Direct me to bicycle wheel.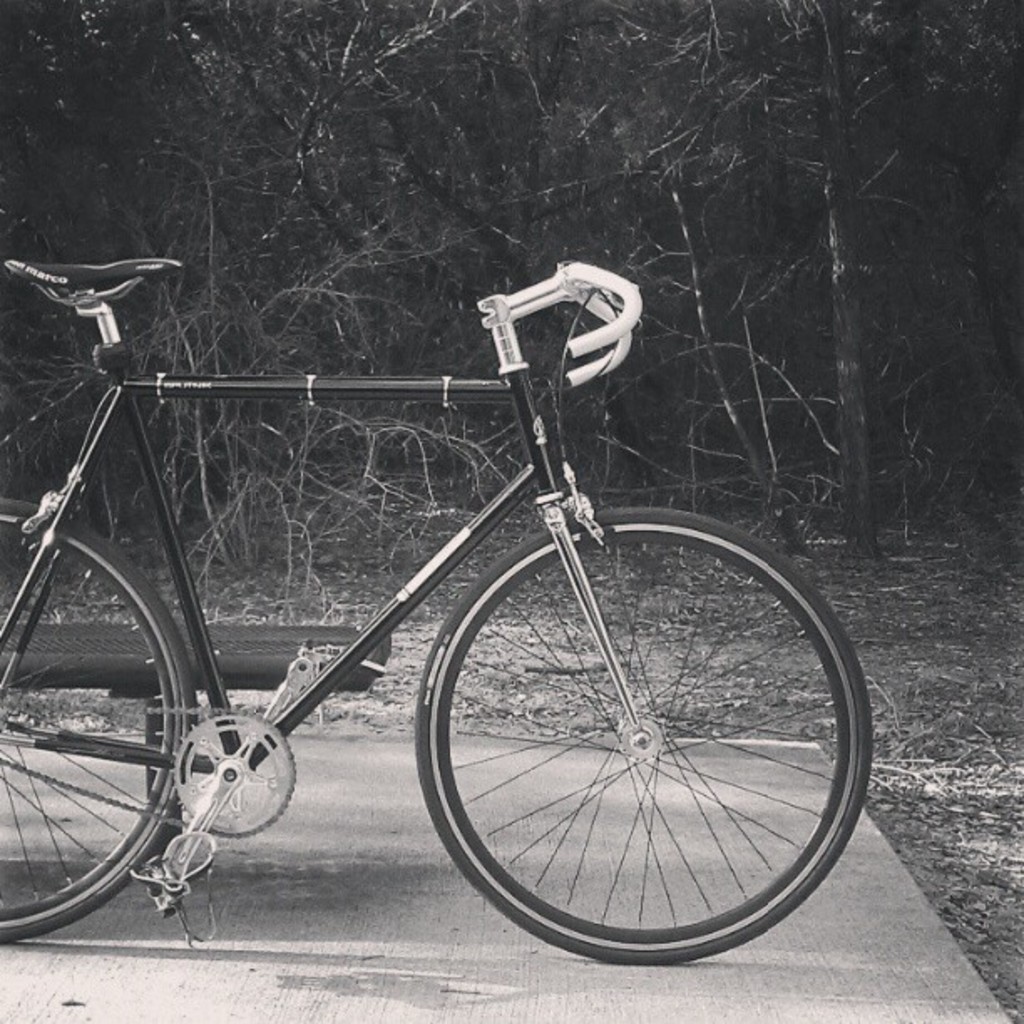
Direction: 0/497/194/947.
